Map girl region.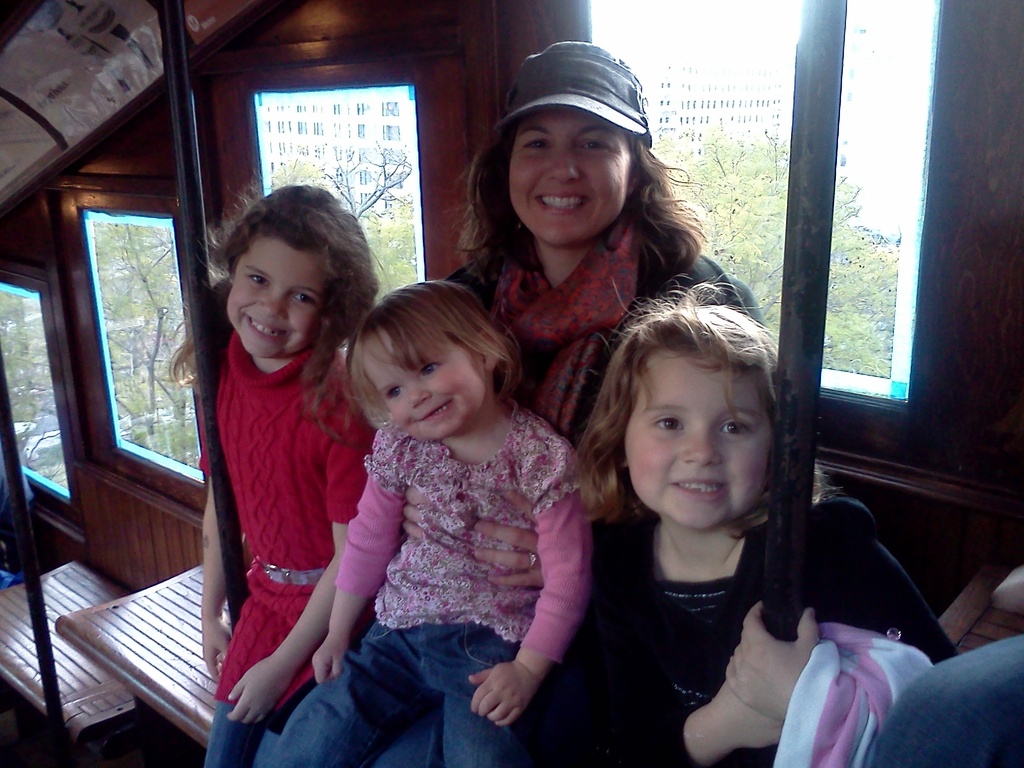
Mapped to {"x1": 578, "y1": 280, "x2": 964, "y2": 767}.
